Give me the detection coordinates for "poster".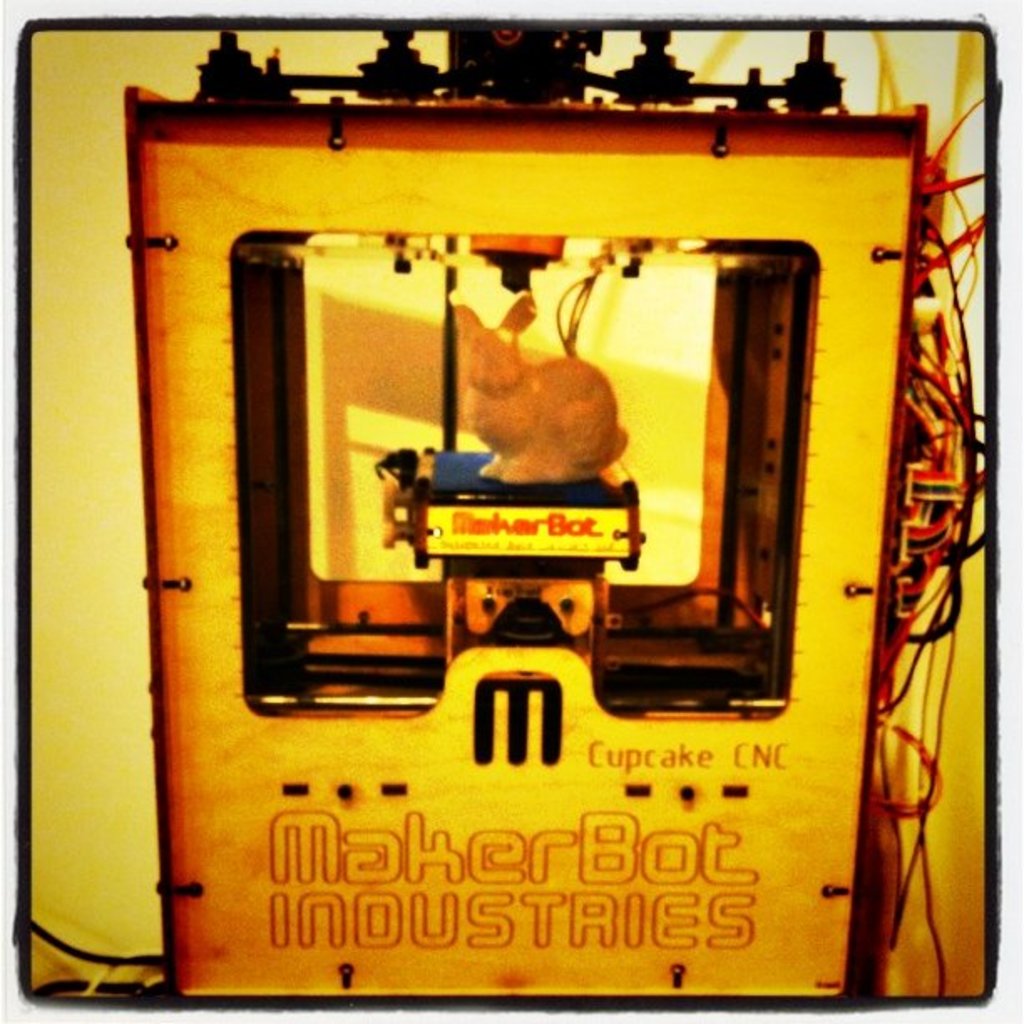
bbox=[144, 136, 905, 1004].
